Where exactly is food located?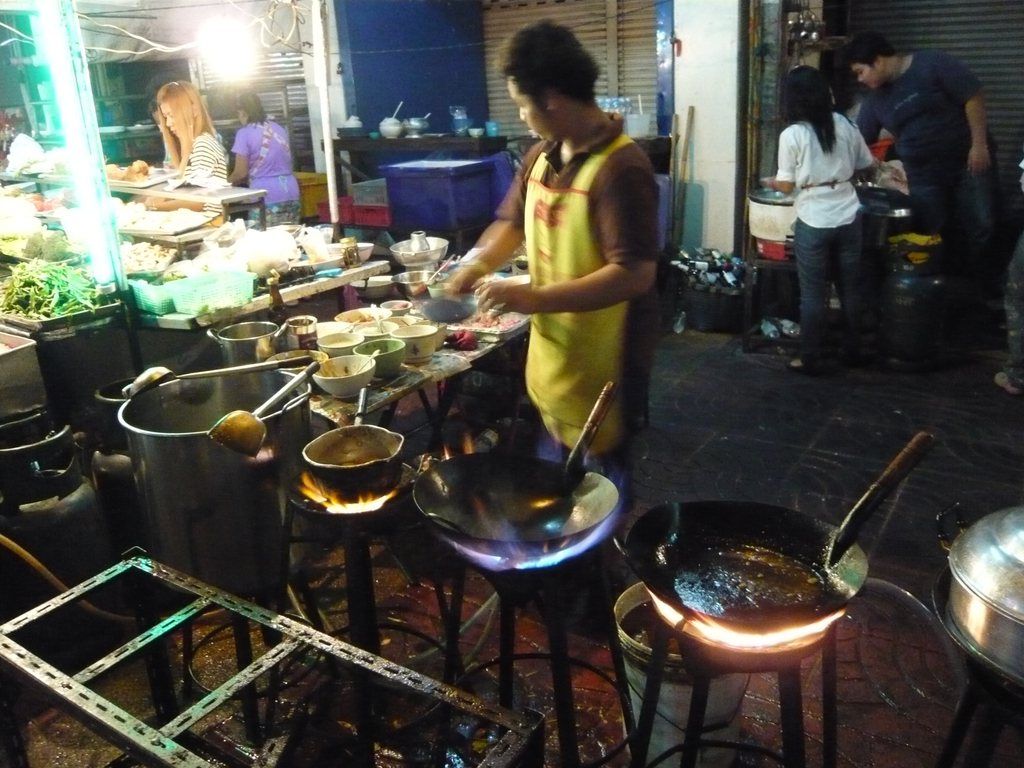
Its bounding box is select_region(2, 131, 81, 177).
